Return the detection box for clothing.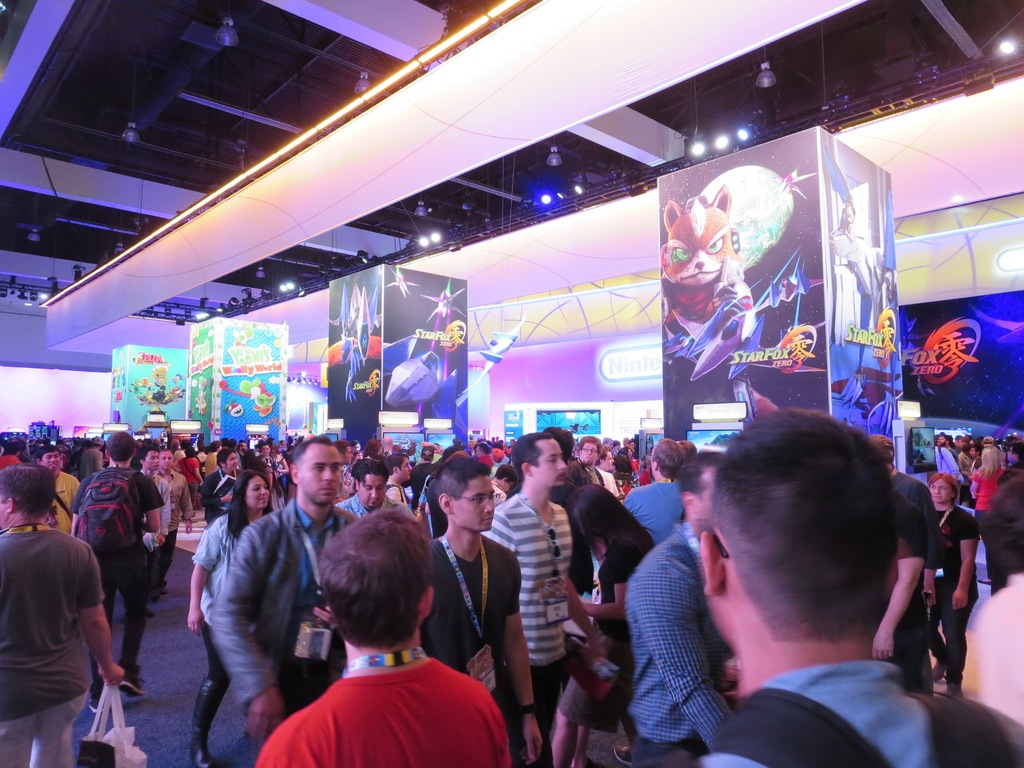
x1=415 y1=534 x2=527 y2=749.
